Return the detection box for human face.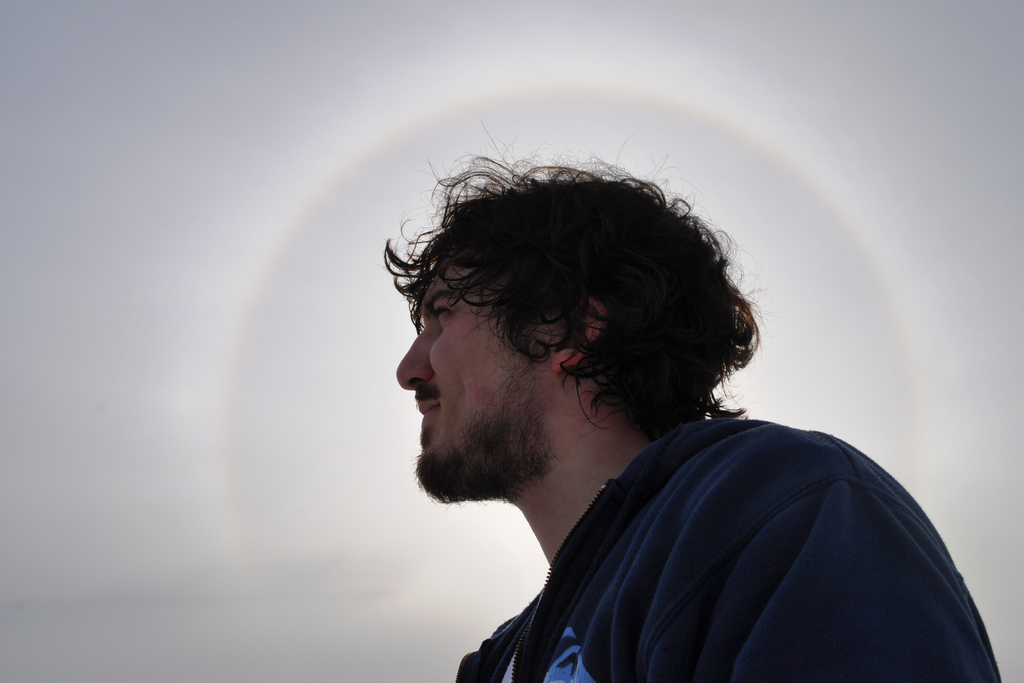
(394,258,557,500).
